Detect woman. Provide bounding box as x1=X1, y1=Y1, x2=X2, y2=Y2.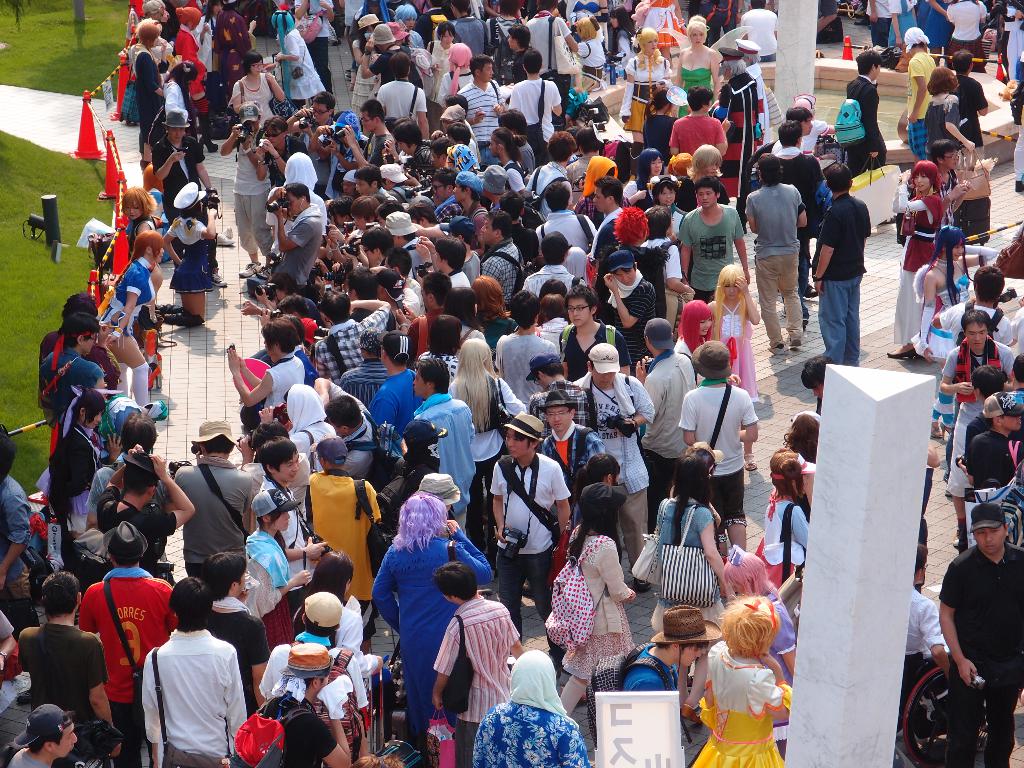
x1=927, y1=225, x2=1003, y2=437.
